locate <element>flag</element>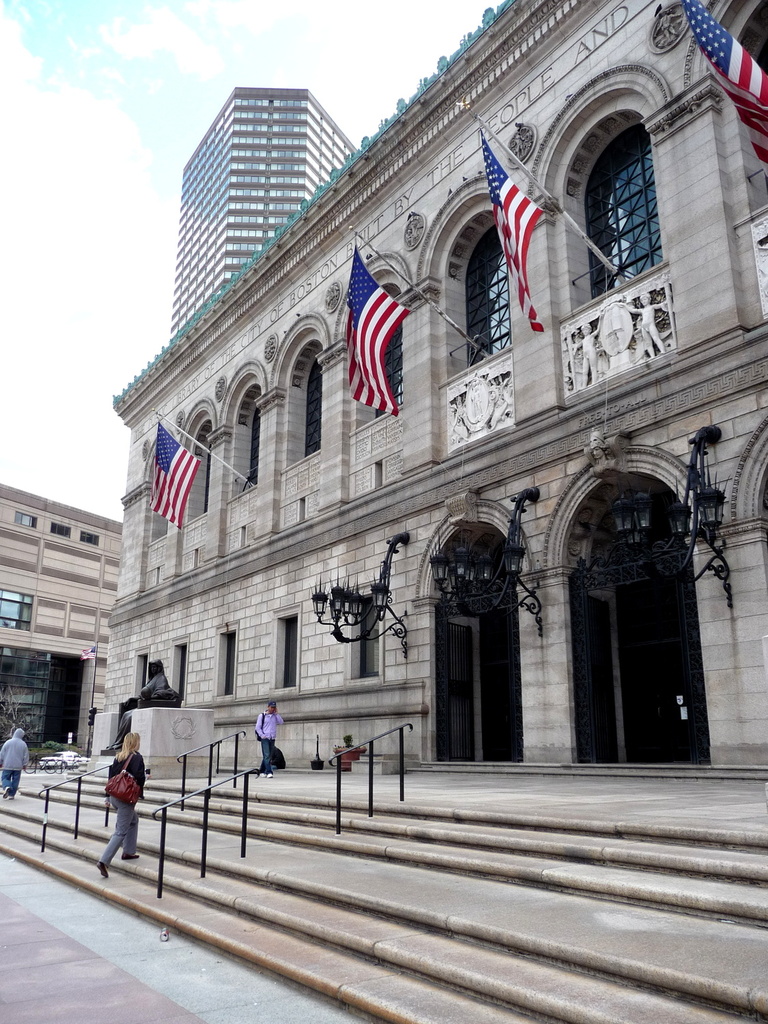
x1=149 y1=421 x2=201 y2=532
